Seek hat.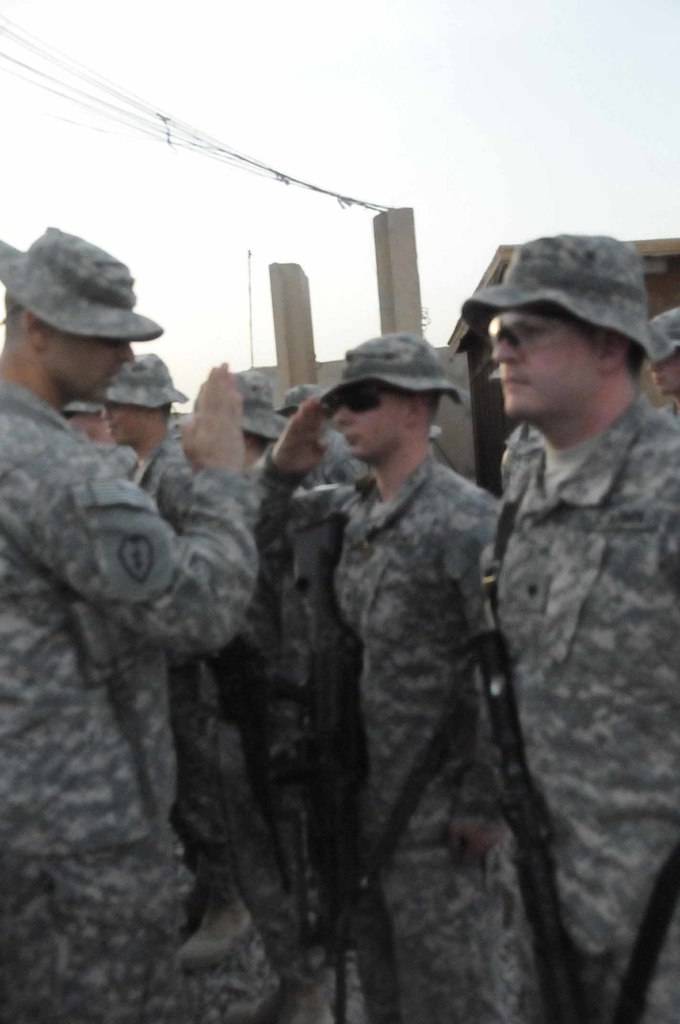
649,307,679,359.
